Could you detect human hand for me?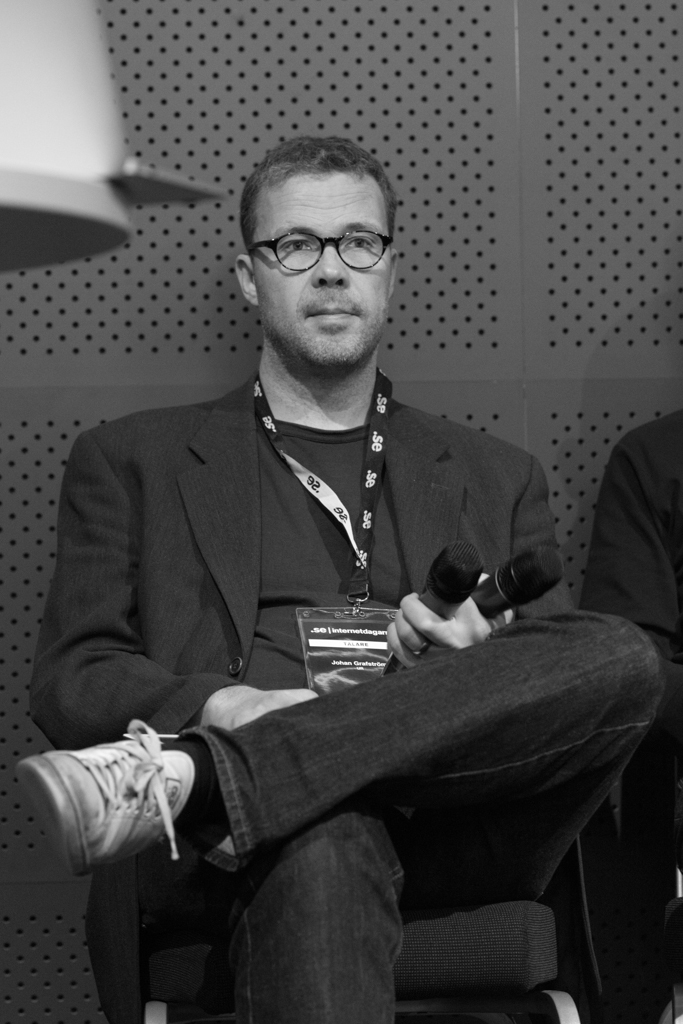
Detection result: [x1=381, y1=585, x2=494, y2=666].
